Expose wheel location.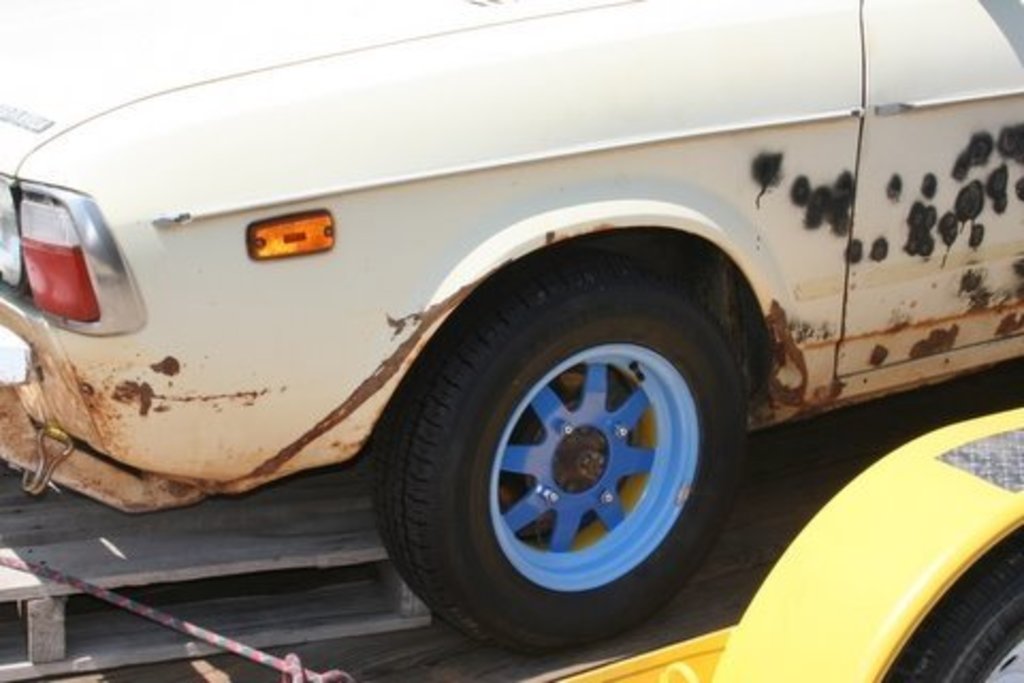
Exposed at box(885, 542, 1022, 681).
